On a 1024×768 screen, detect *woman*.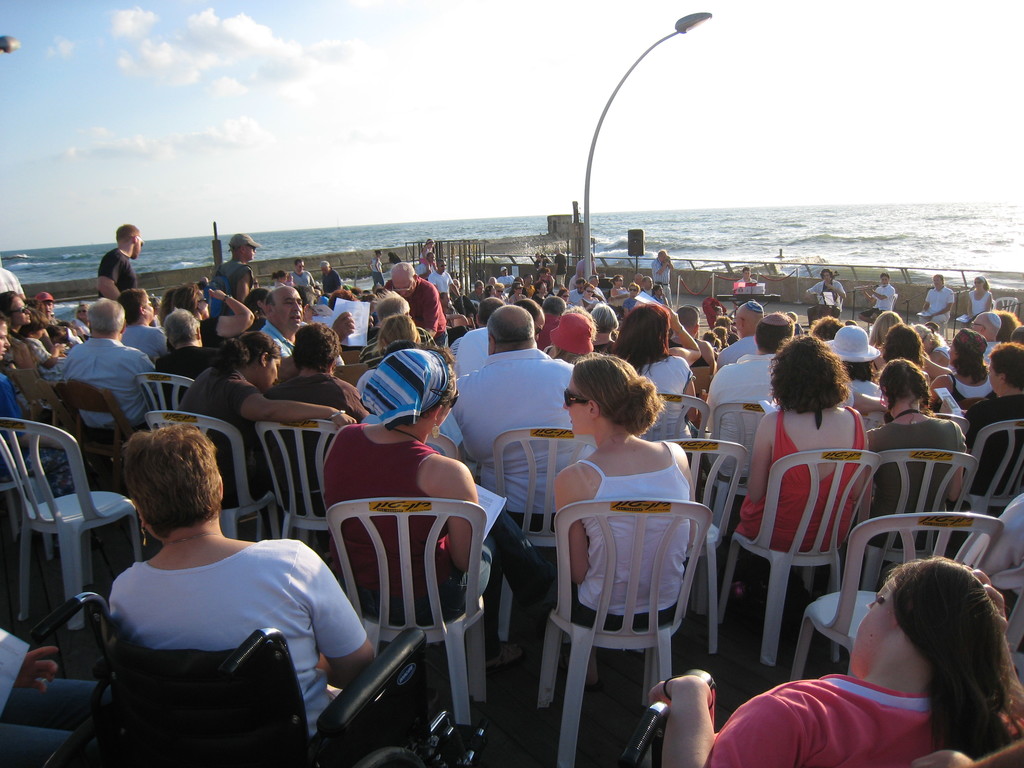
BBox(868, 324, 949, 388).
